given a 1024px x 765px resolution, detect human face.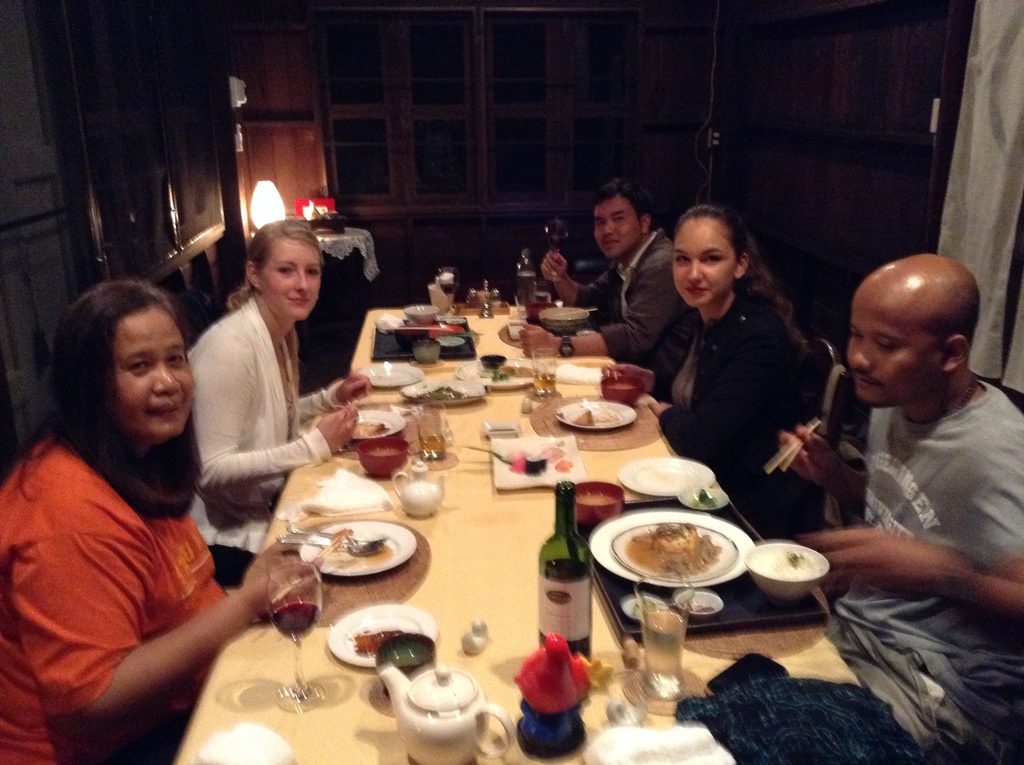
{"left": 593, "top": 193, "right": 648, "bottom": 261}.
